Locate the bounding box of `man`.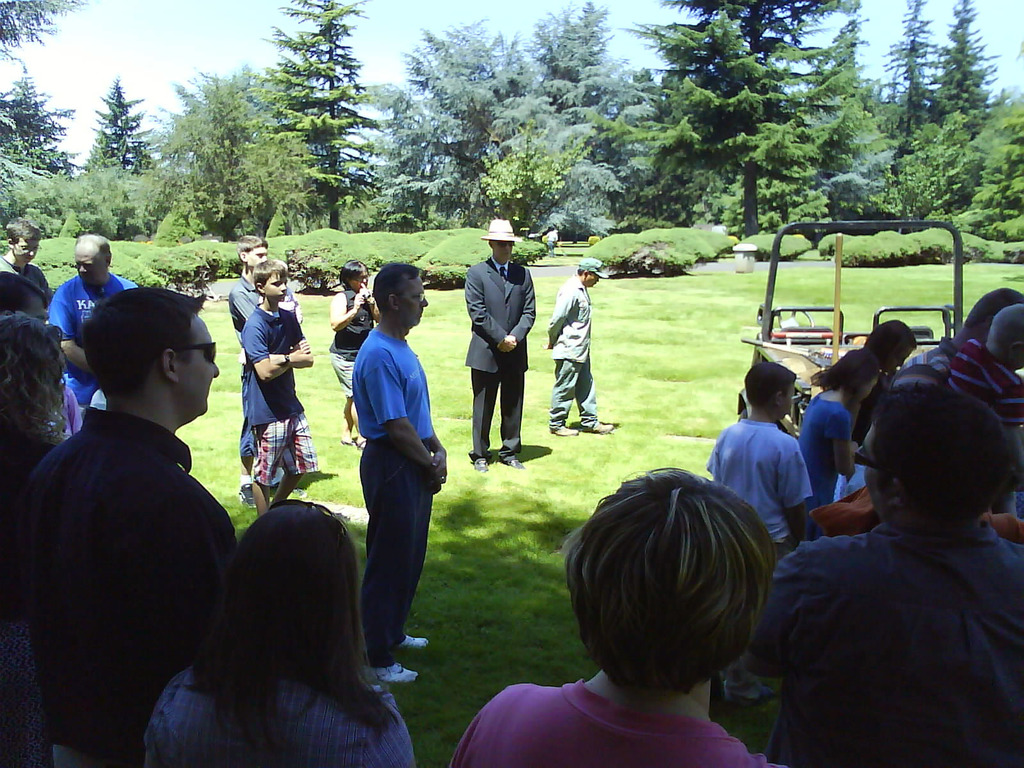
Bounding box: 463,219,538,470.
